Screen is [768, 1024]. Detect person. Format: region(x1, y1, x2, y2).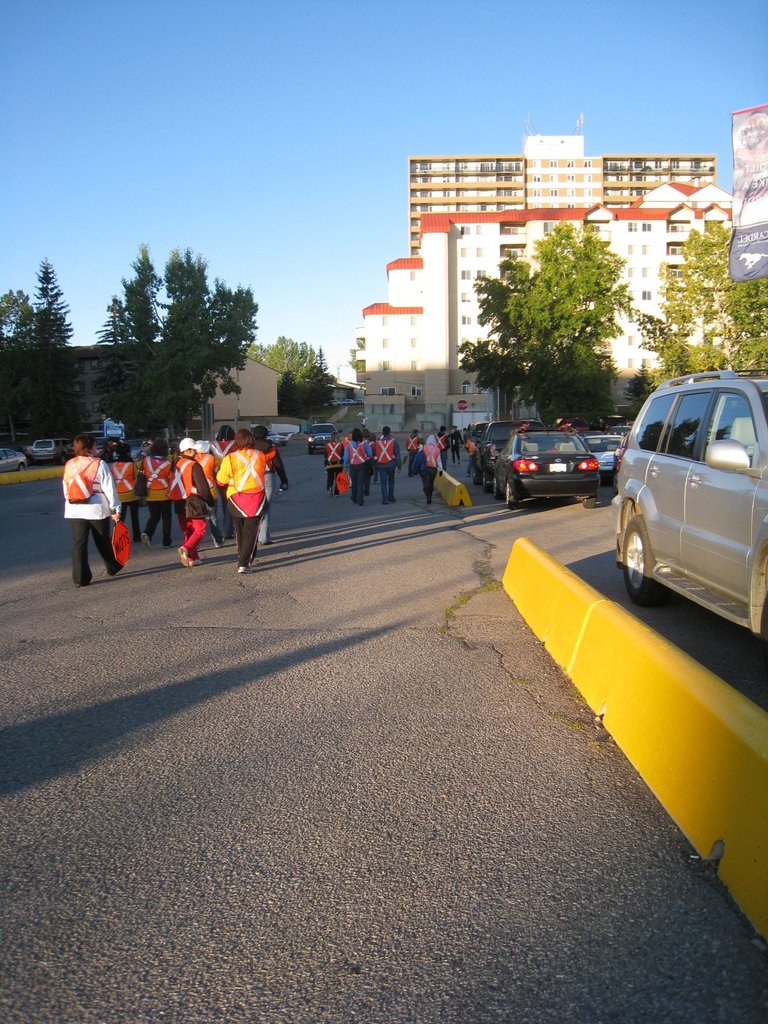
region(216, 428, 275, 572).
